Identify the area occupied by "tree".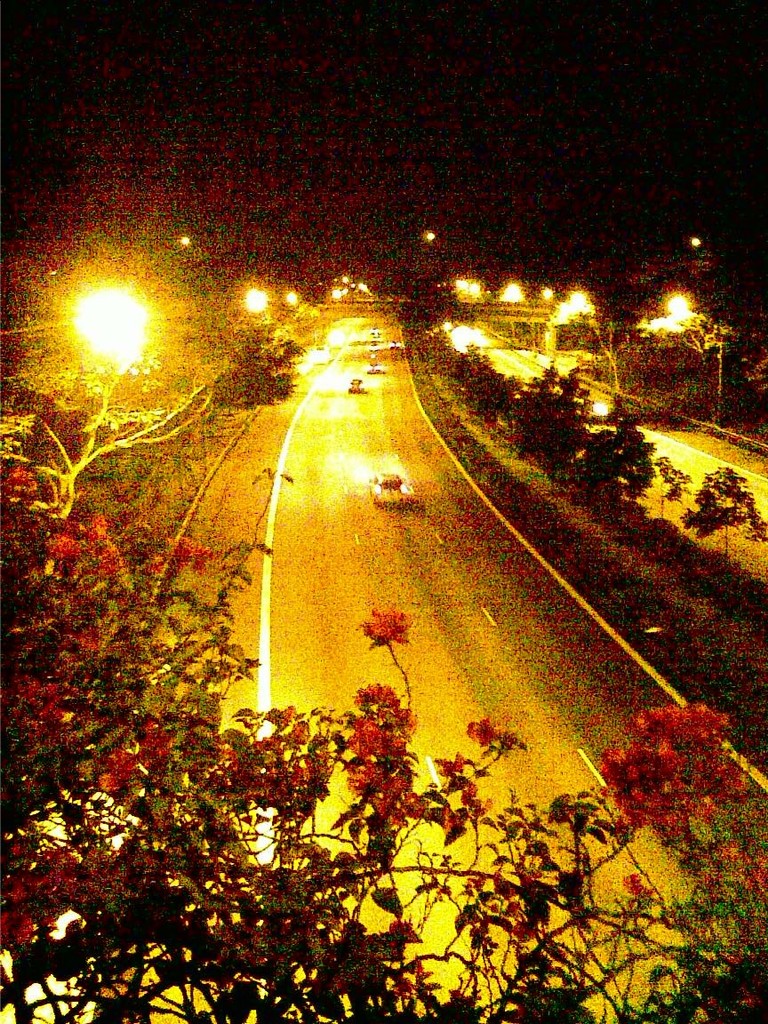
Area: {"x1": 676, "y1": 460, "x2": 764, "y2": 558}.
